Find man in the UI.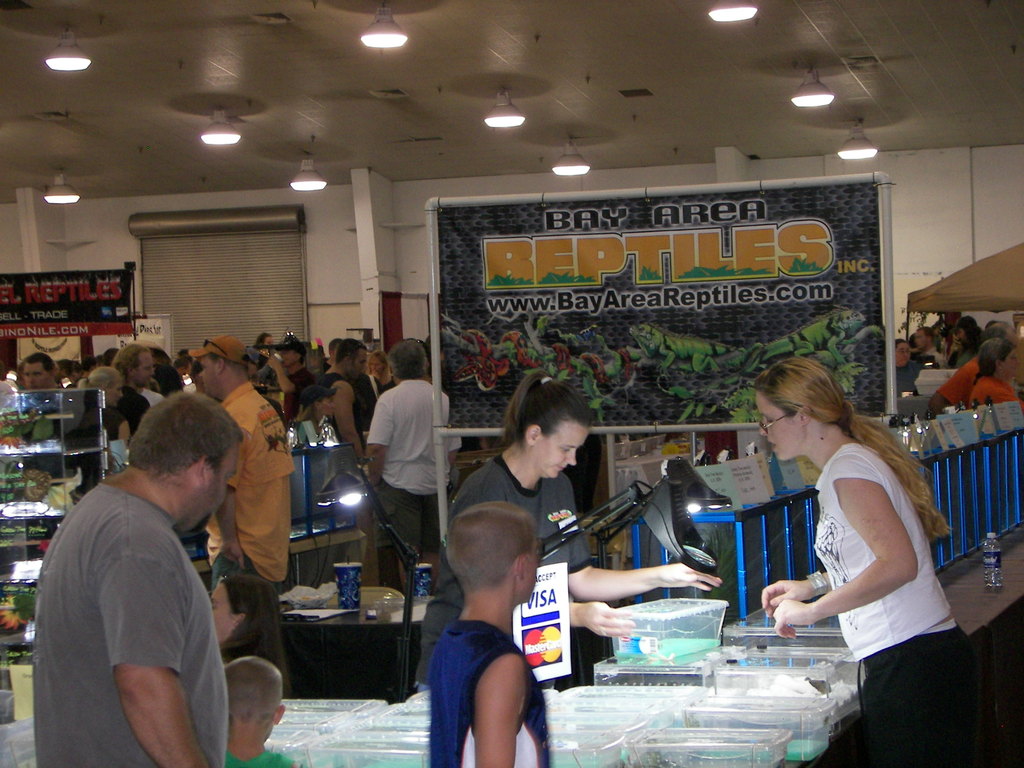
UI element at bbox(16, 349, 60, 392).
